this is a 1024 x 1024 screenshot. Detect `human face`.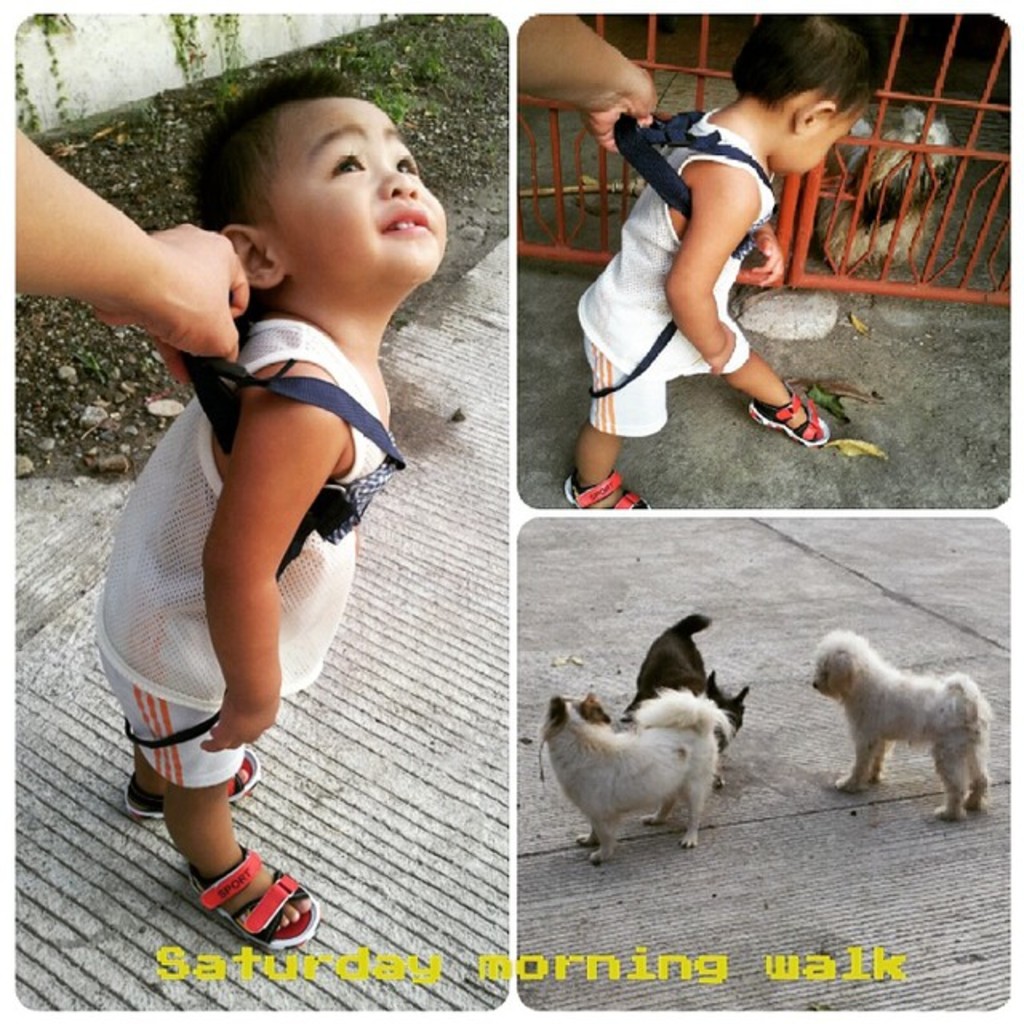
[259,99,445,278].
